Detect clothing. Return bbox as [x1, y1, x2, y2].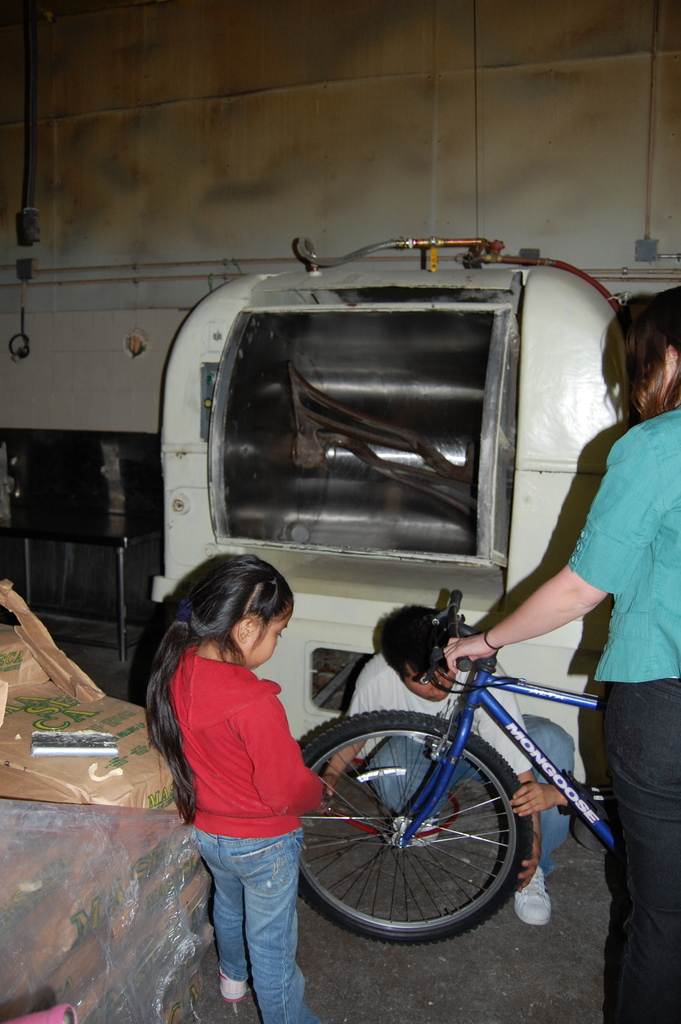
[563, 393, 680, 1023].
